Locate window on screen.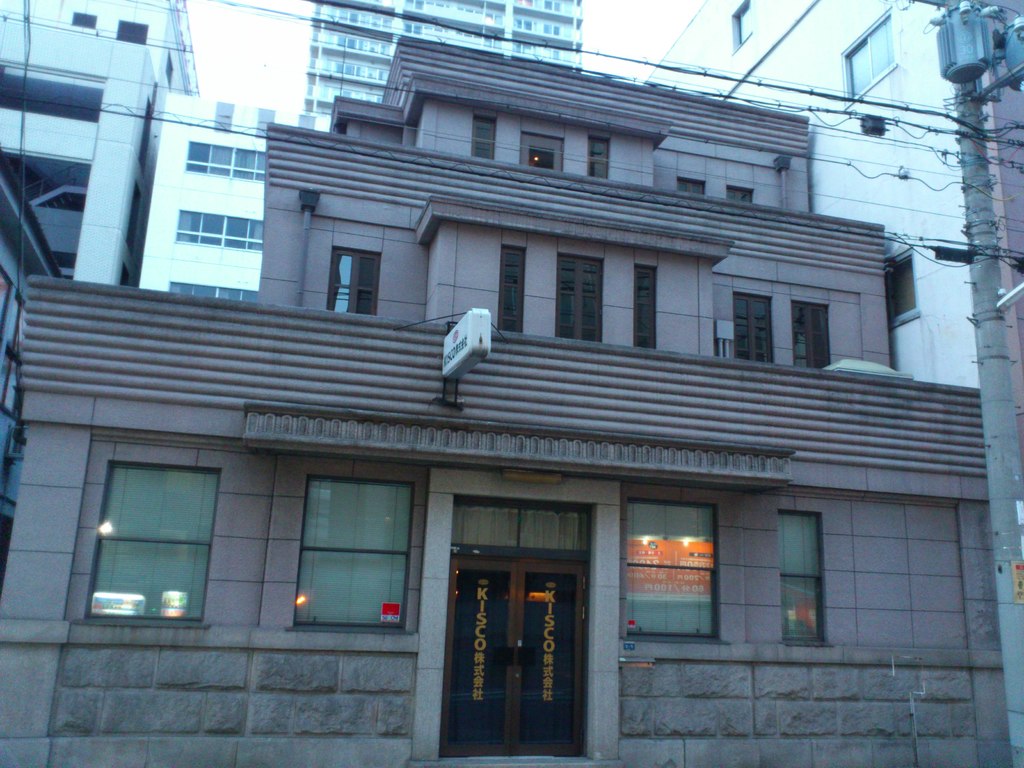
On screen at region(521, 129, 567, 176).
